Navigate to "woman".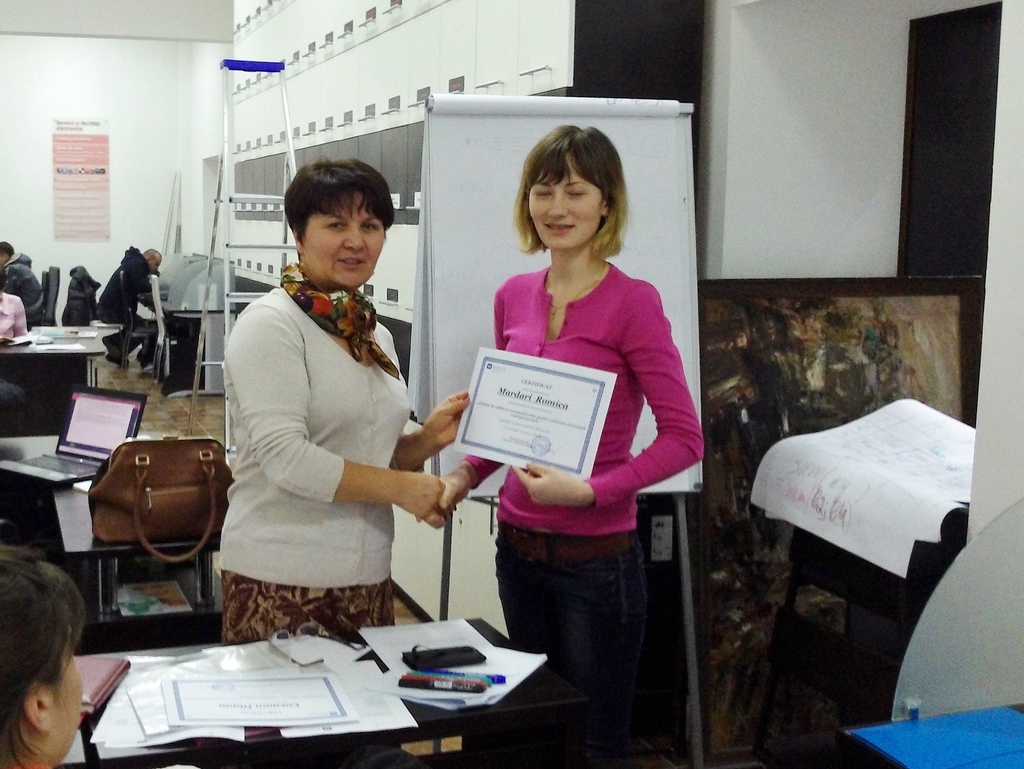
Navigation target: 216:156:470:645.
